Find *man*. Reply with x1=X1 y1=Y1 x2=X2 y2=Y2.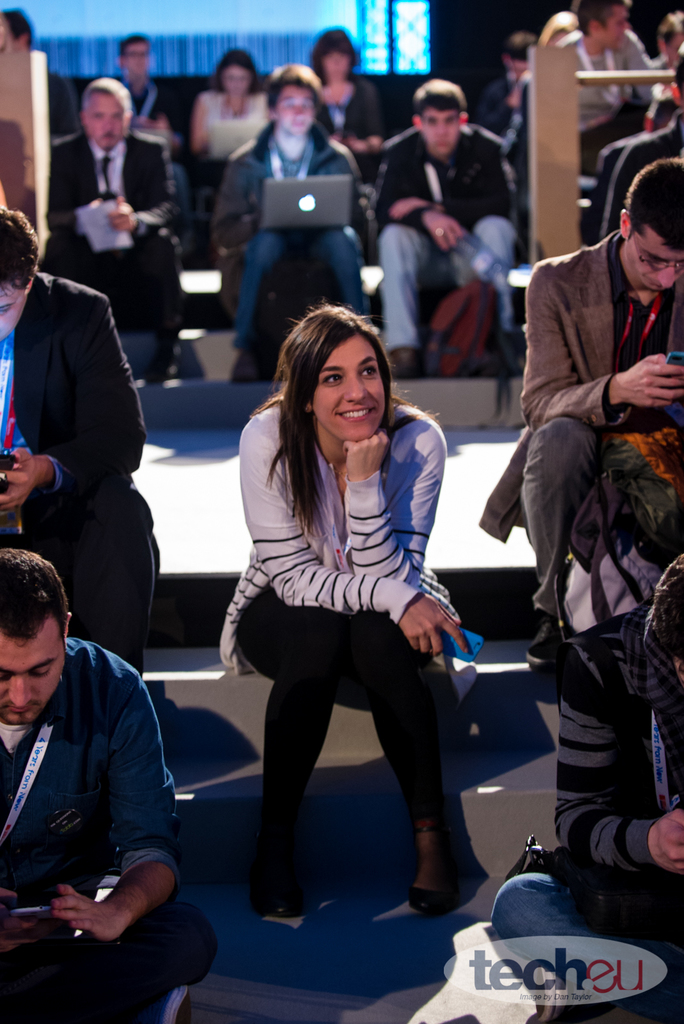
x1=558 y1=0 x2=661 y2=180.
